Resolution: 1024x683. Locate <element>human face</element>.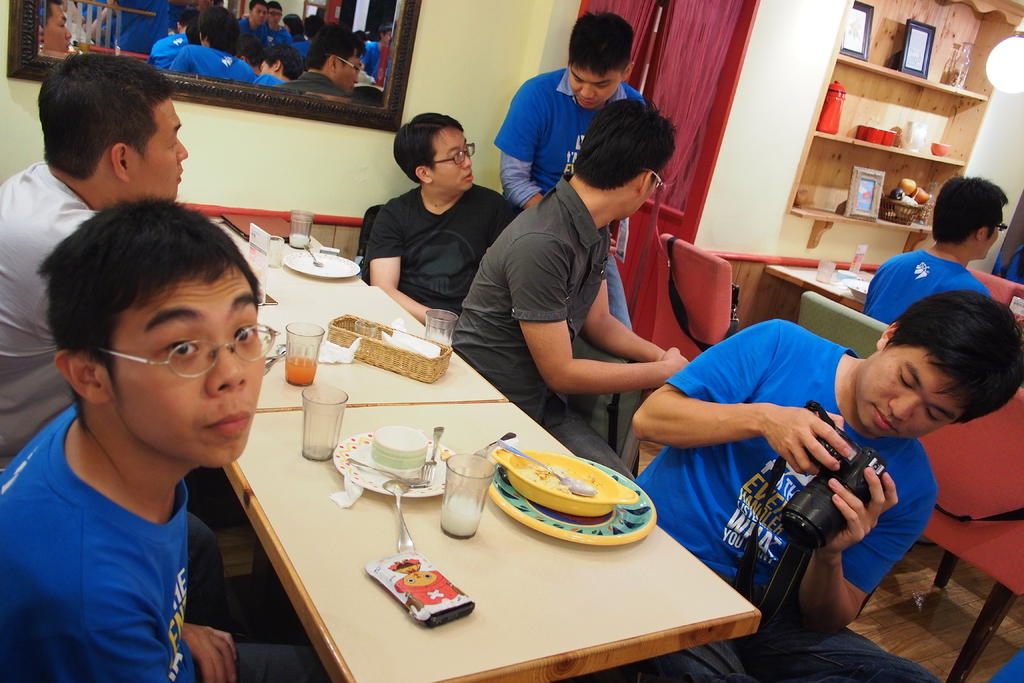
[left=434, top=129, right=477, bottom=188].
